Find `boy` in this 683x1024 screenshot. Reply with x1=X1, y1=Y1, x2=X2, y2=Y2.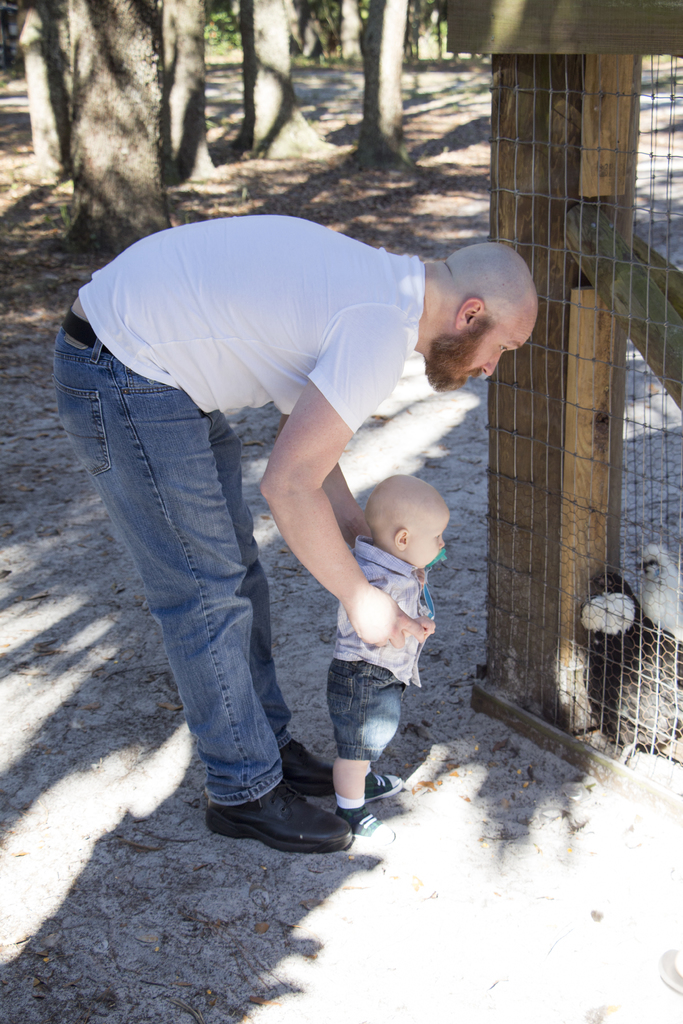
x1=325, y1=474, x2=450, y2=840.
